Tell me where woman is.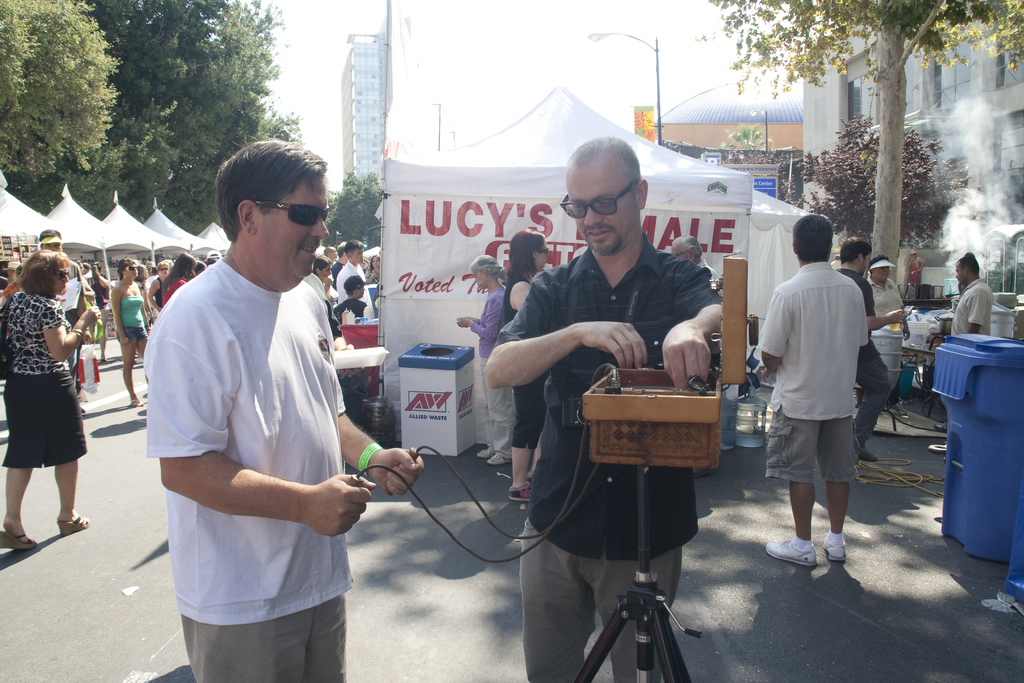
woman is at [120, 254, 164, 401].
